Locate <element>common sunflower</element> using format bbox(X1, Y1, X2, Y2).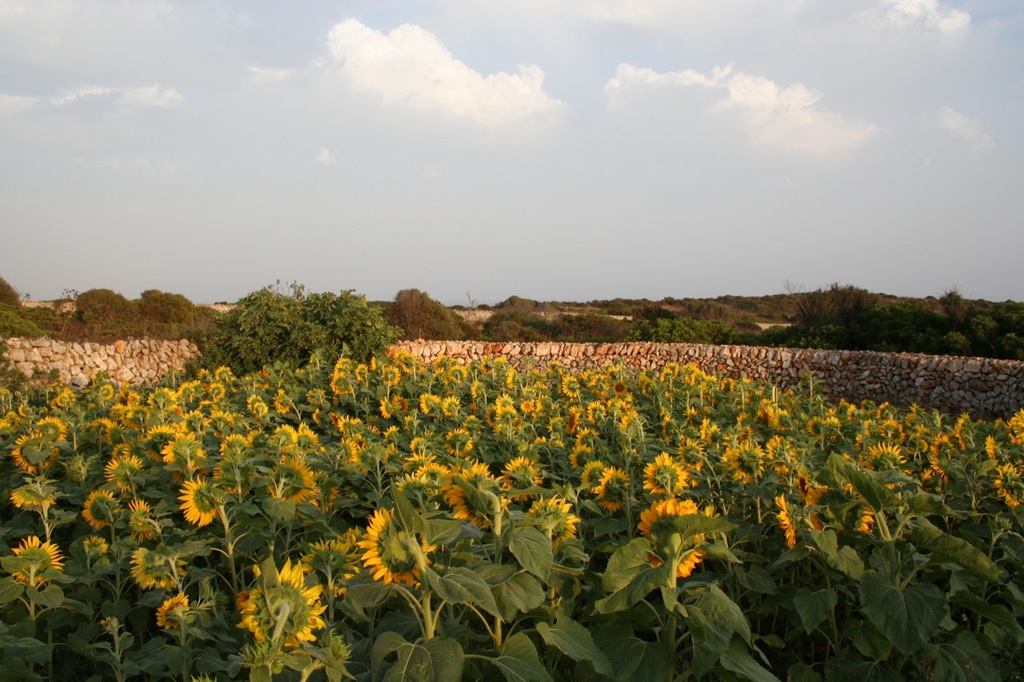
bbox(734, 443, 762, 481).
